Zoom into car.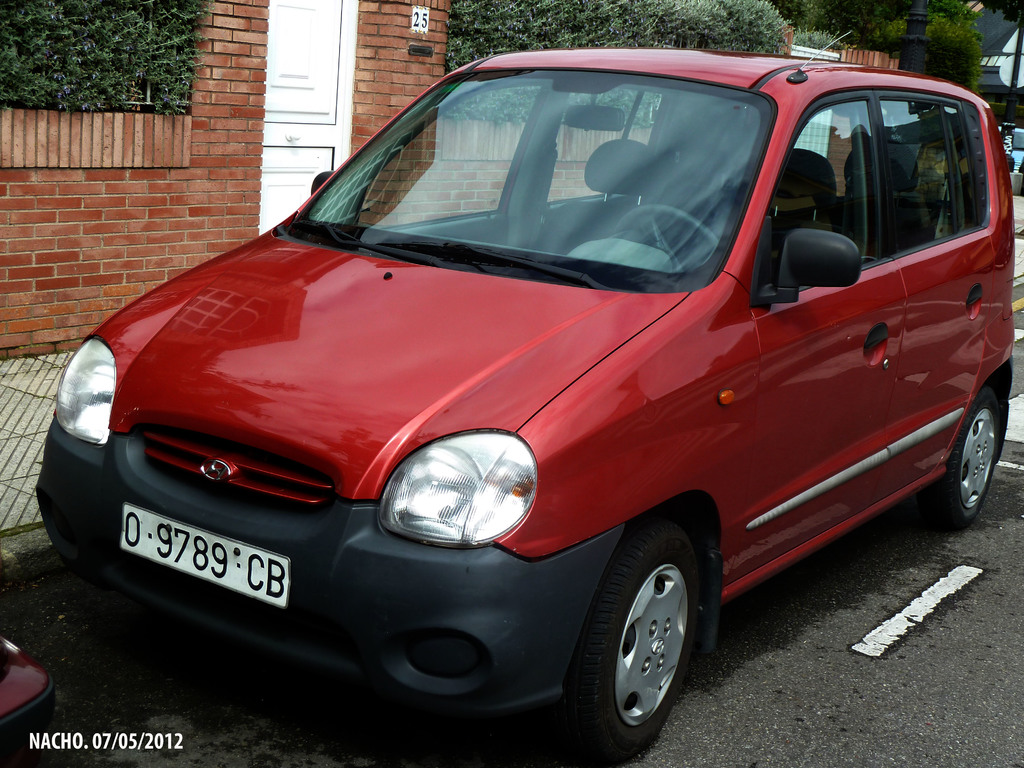
Zoom target: crop(0, 637, 57, 761).
